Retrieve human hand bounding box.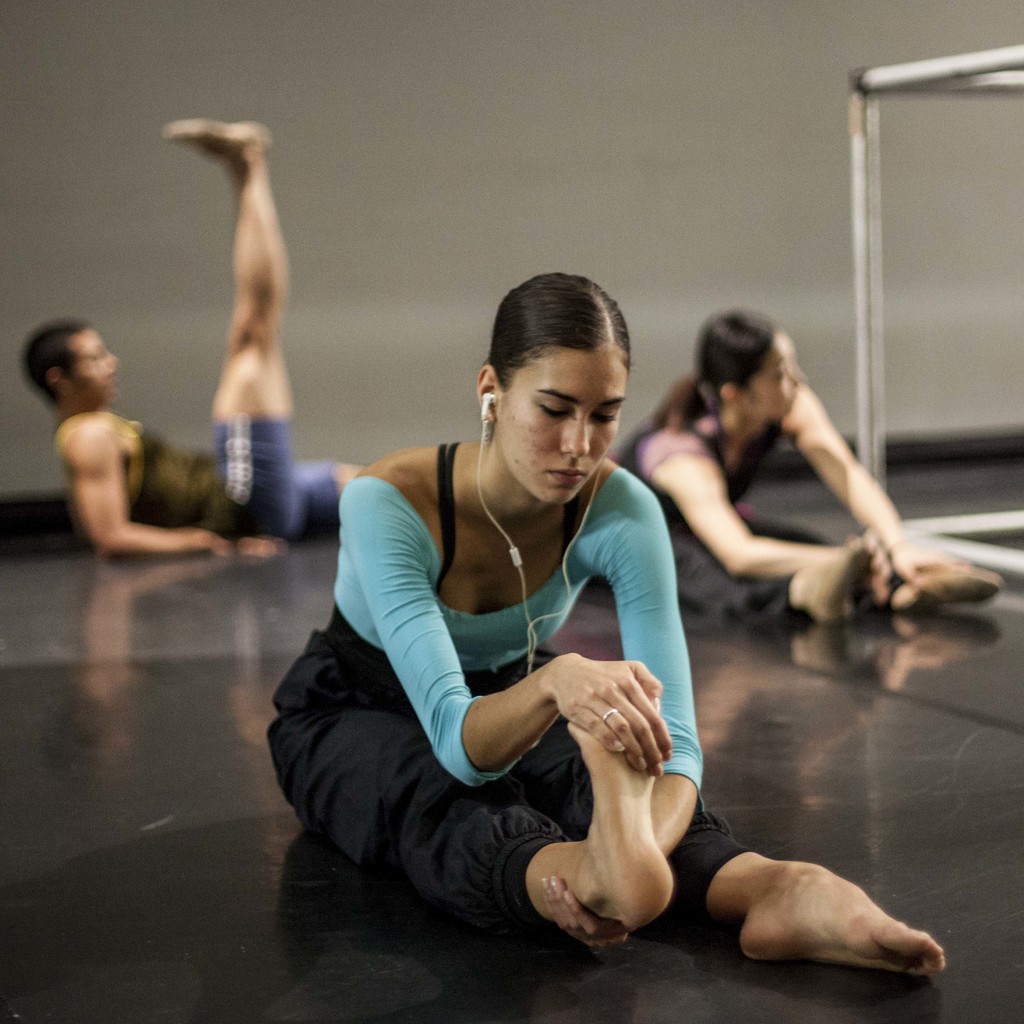
Bounding box: locate(539, 661, 680, 781).
